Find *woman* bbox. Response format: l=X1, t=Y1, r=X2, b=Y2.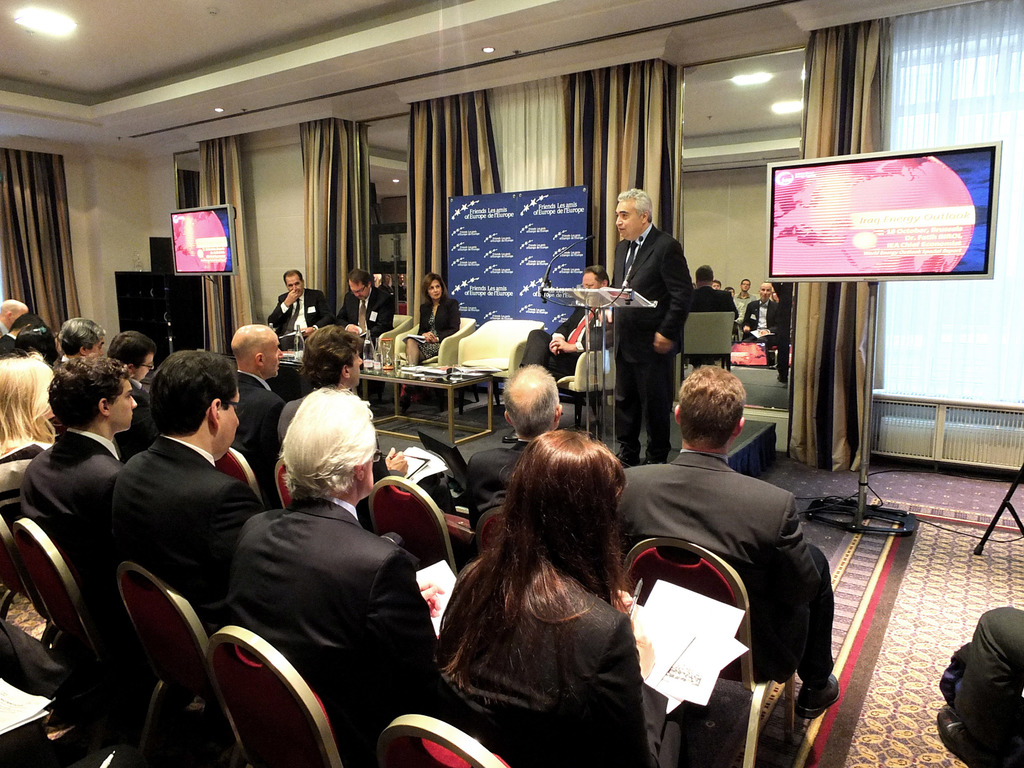
l=402, t=273, r=460, b=400.
